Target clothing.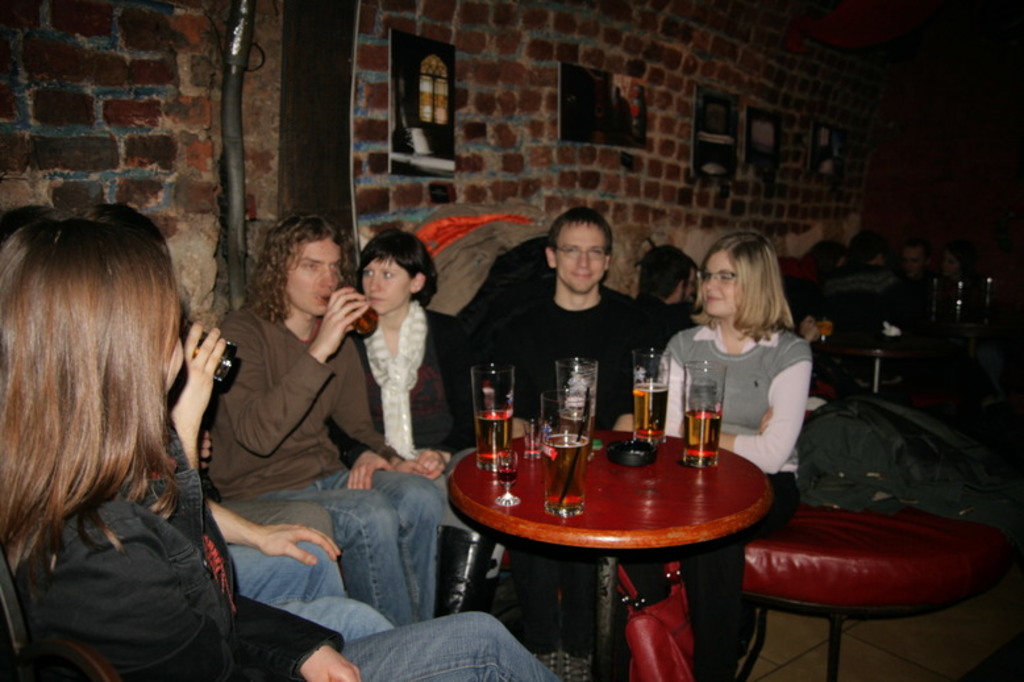
Target region: crop(653, 305, 825, 471).
